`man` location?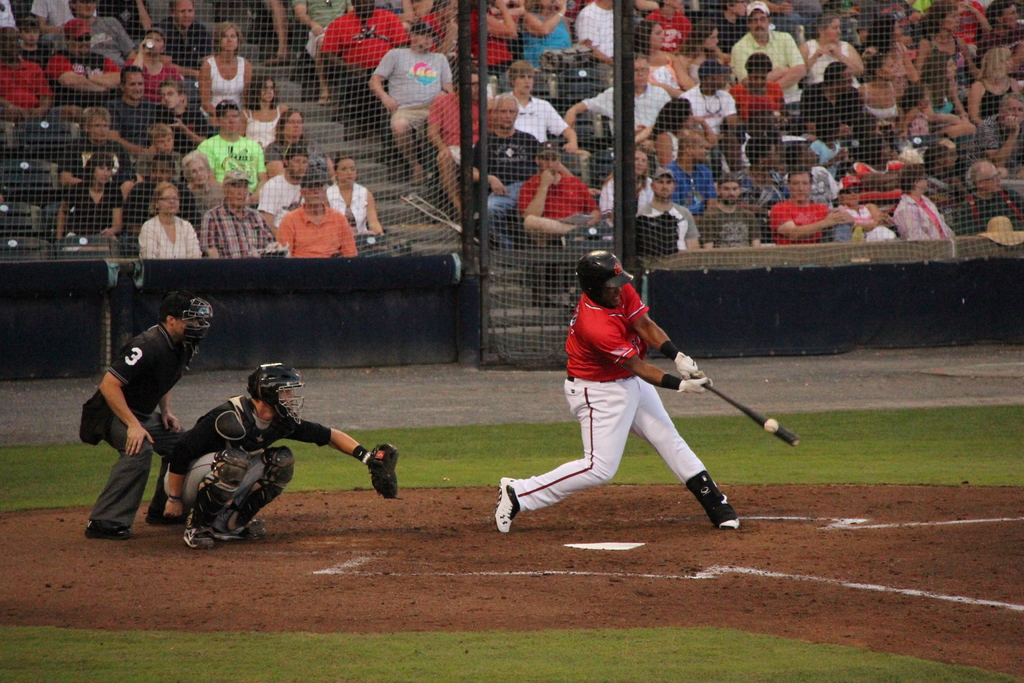
{"x1": 499, "y1": 213, "x2": 737, "y2": 554}
